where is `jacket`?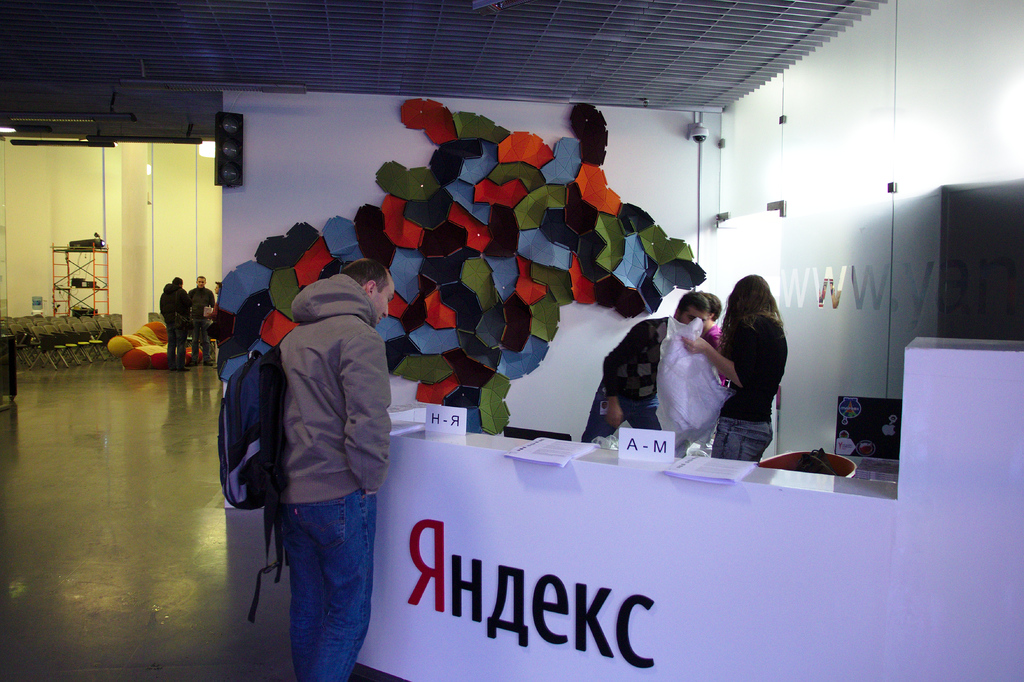
[223,210,396,530].
